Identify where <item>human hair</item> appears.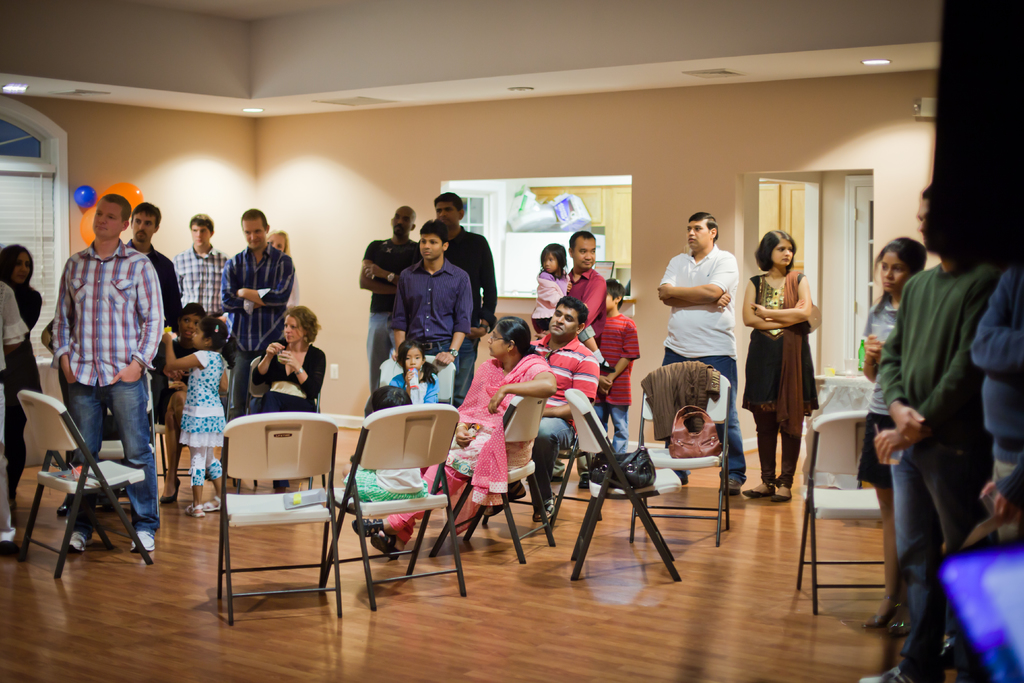
Appears at (496, 317, 535, 353).
